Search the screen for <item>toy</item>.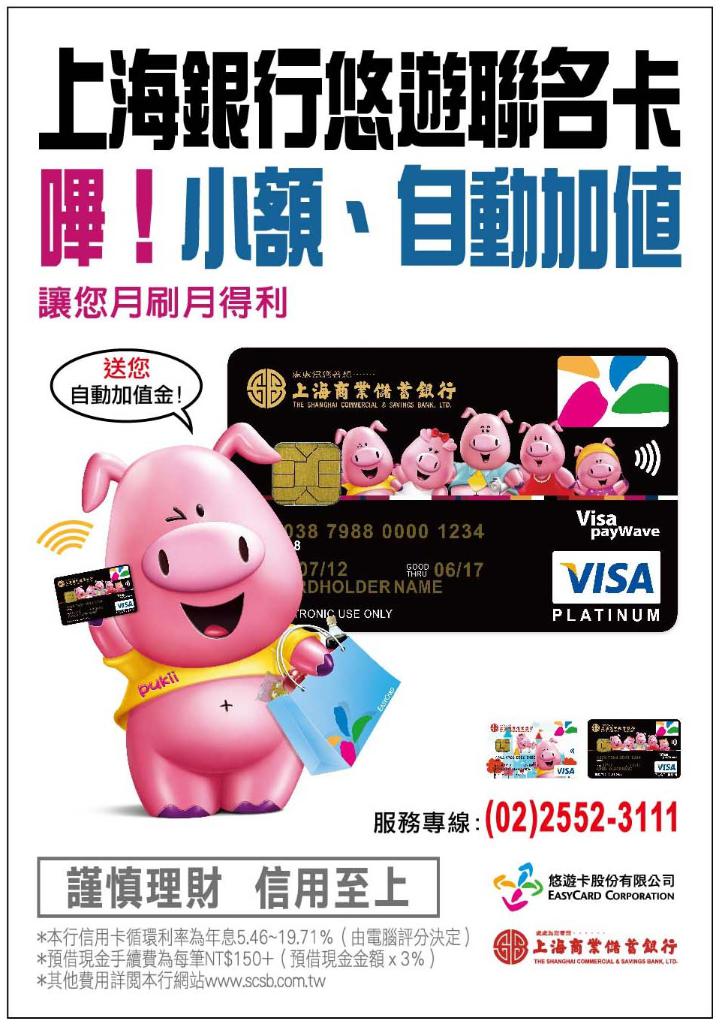
Found at [x1=564, y1=438, x2=640, y2=507].
